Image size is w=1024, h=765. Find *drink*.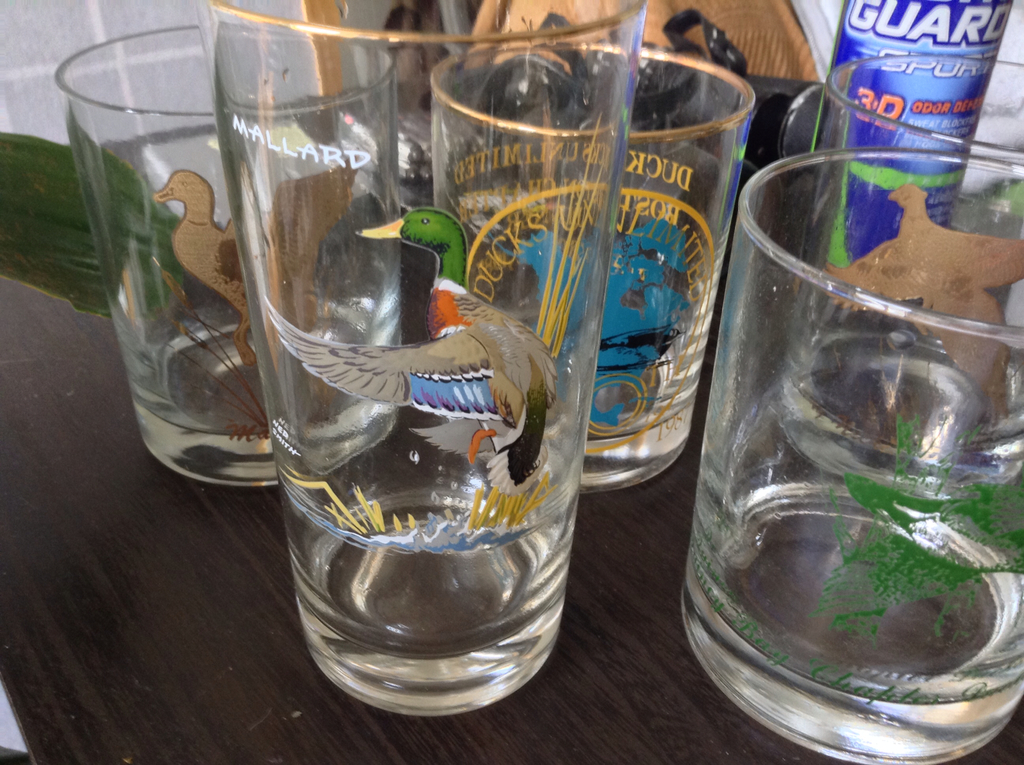
[778,61,1023,489].
